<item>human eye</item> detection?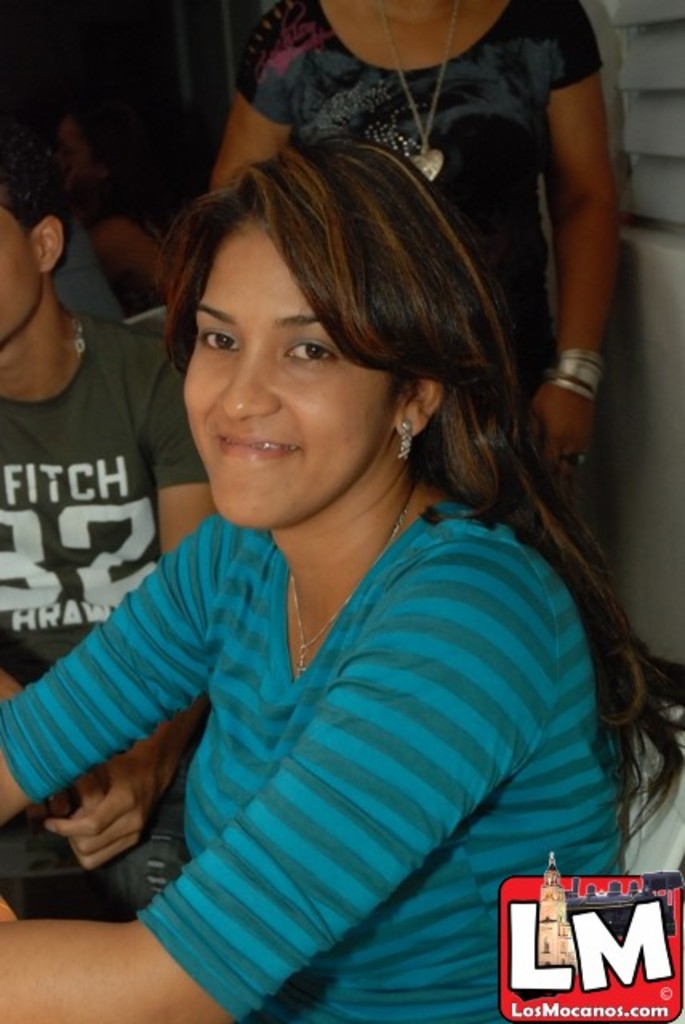
270,331,342,370
